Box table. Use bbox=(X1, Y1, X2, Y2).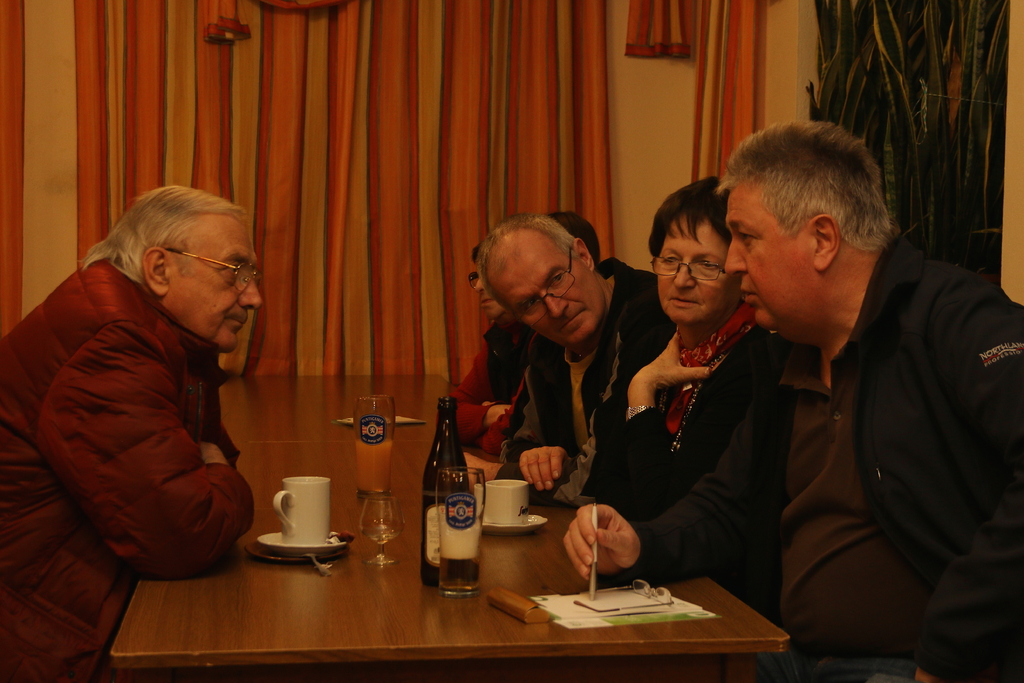
bbox=(93, 498, 807, 677).
